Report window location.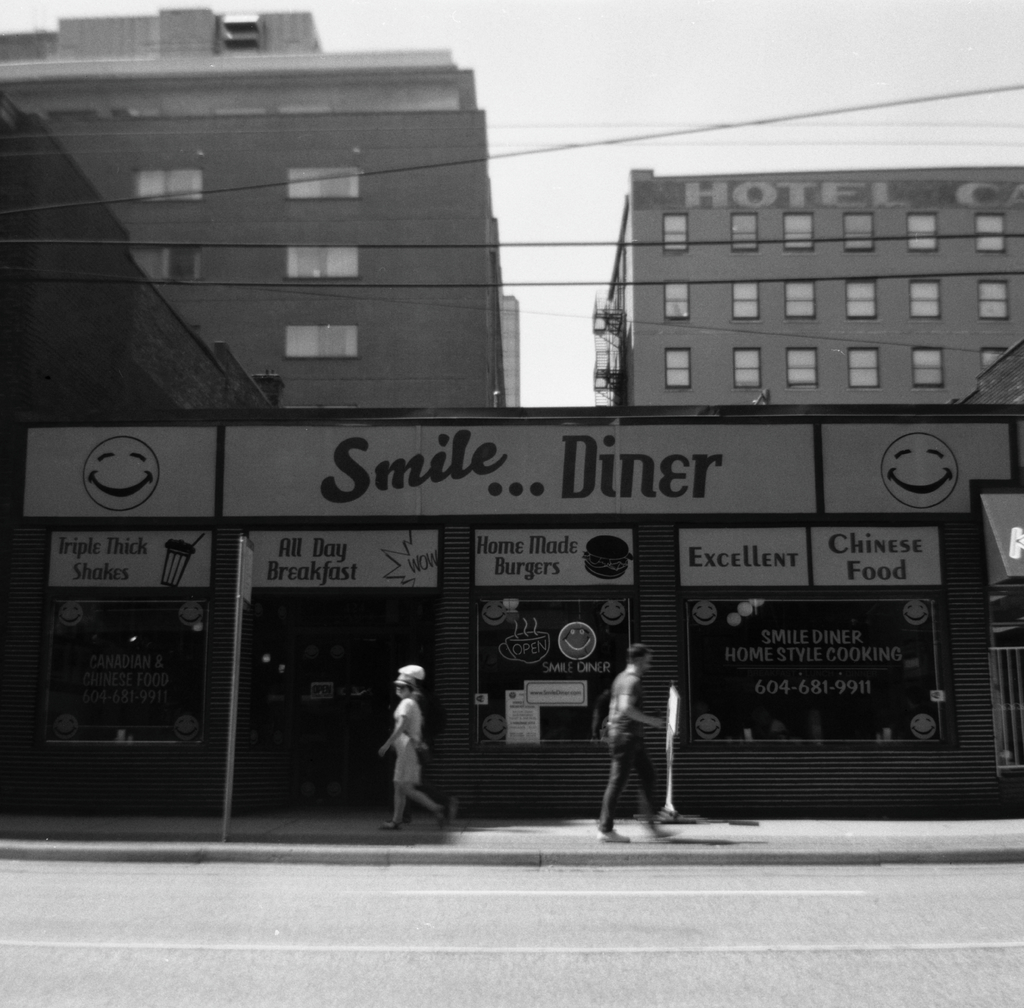
Report: left=908, top=280, right=943, bottom=319.
